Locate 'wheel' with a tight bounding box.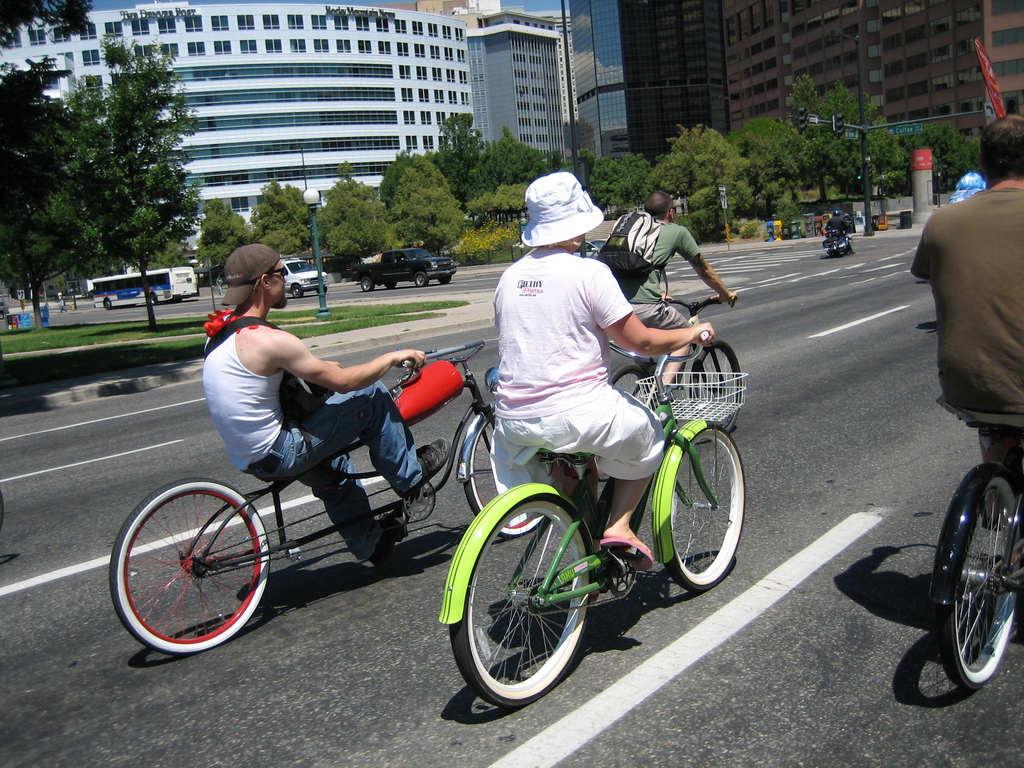
107:476:272:657.
